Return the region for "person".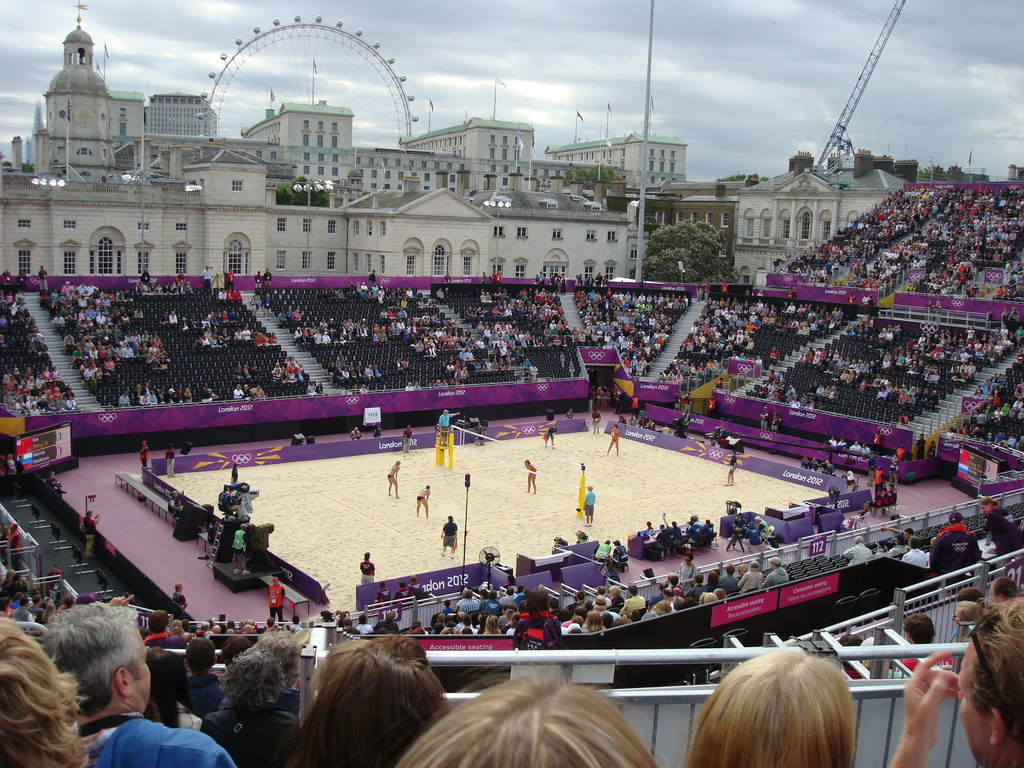
bbox(614, 387, 622, 412).
